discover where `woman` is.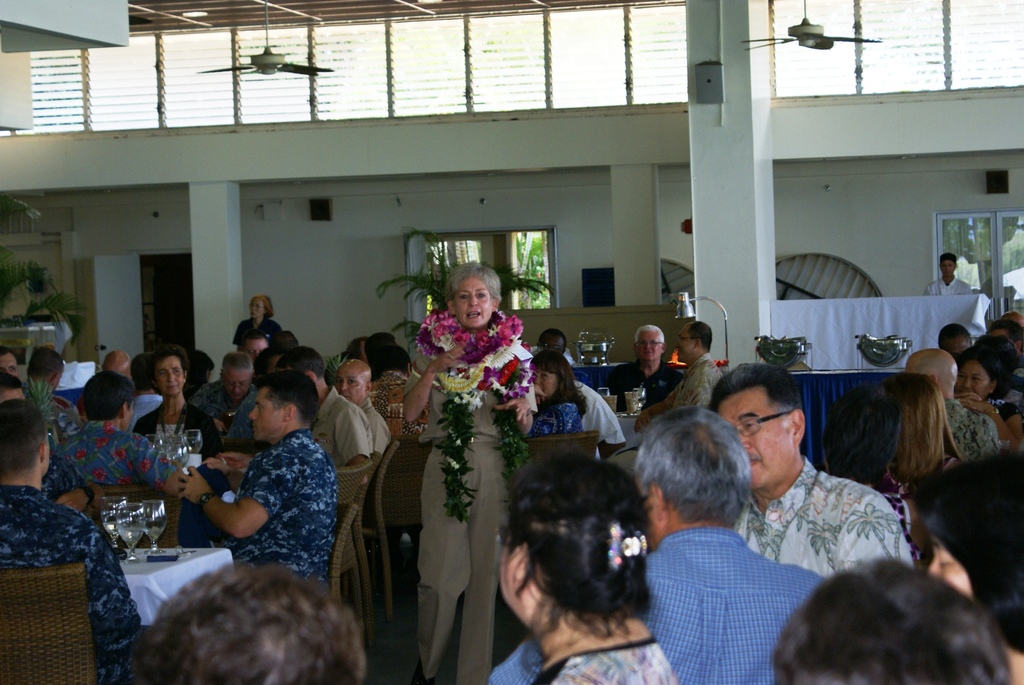
Discovered at [392, 235, 545, 684].
